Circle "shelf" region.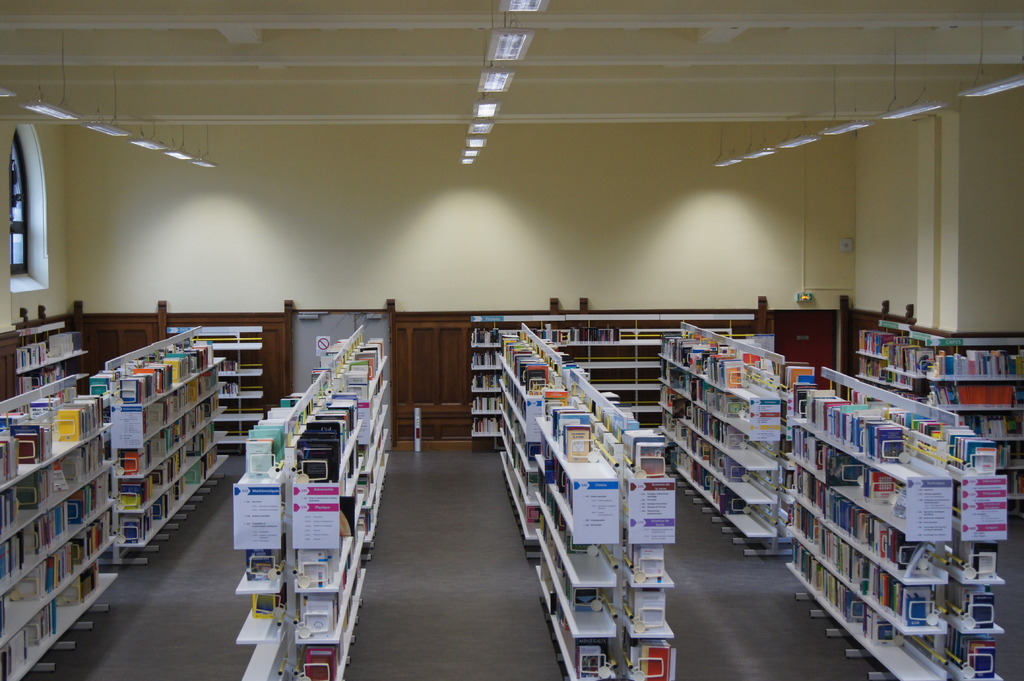
Region: crop(232, 382, 369, 680).
